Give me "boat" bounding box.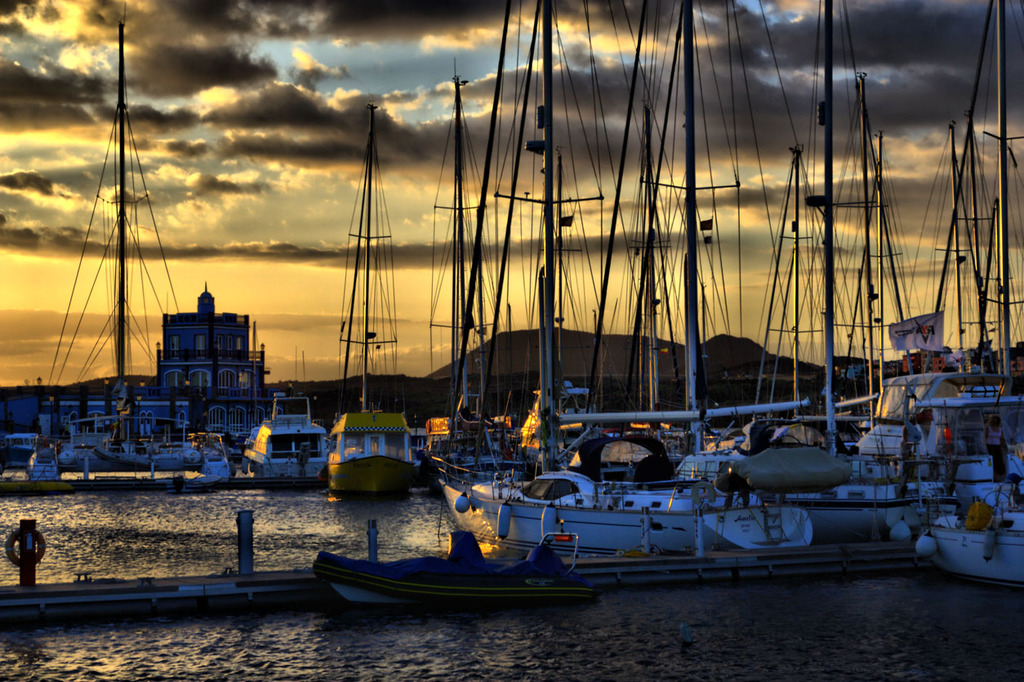
l=312, t=546, r=600, b=612.
